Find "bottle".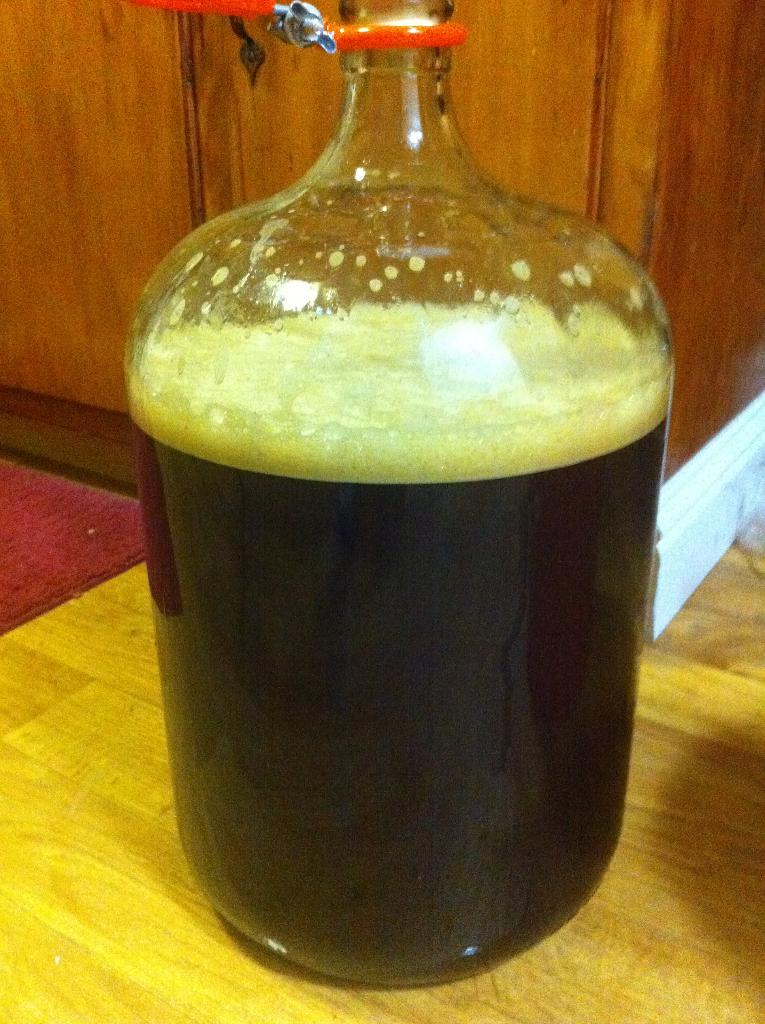
108:0:700:991.
